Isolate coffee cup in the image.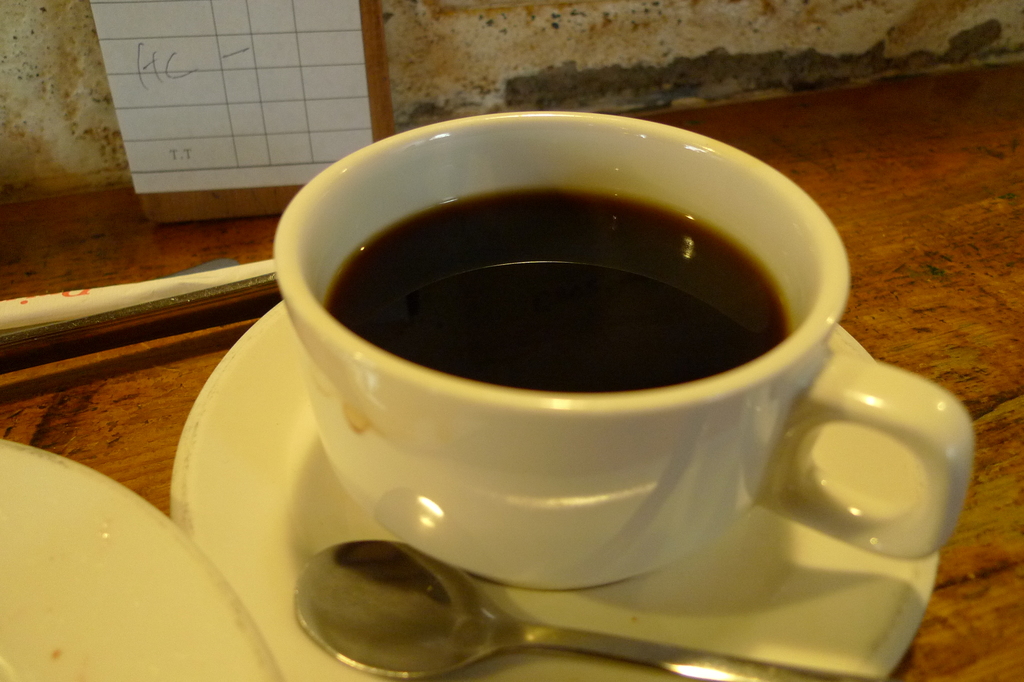
Isolated region: pyautogui.locateOnScreen(268, 105, 977, 601).
